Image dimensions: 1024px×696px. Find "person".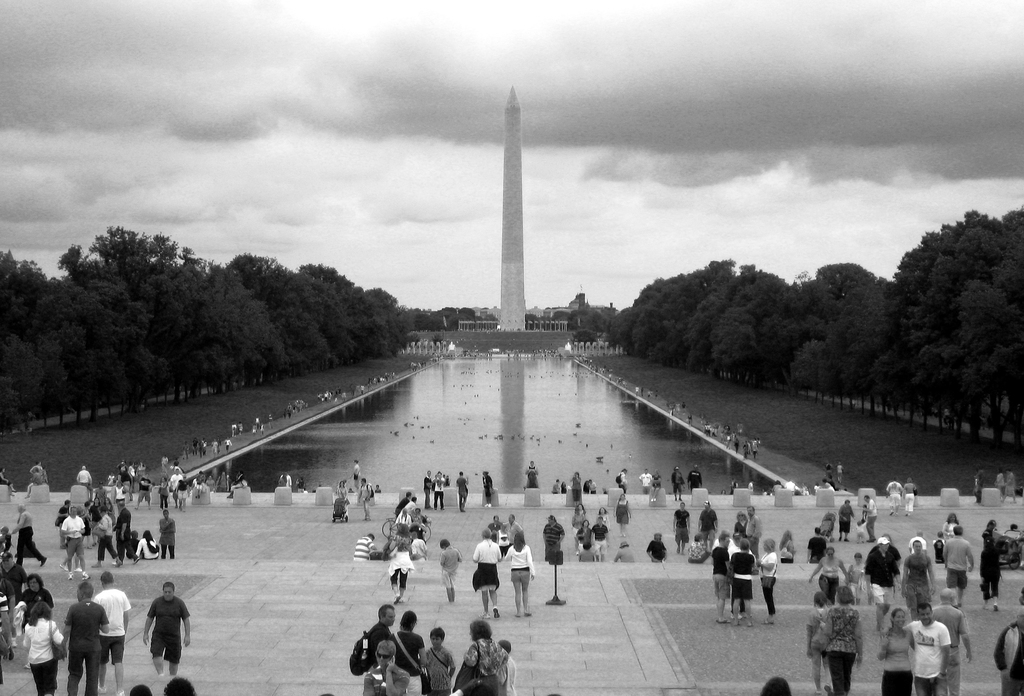
region(24, 465, 41, 499).
